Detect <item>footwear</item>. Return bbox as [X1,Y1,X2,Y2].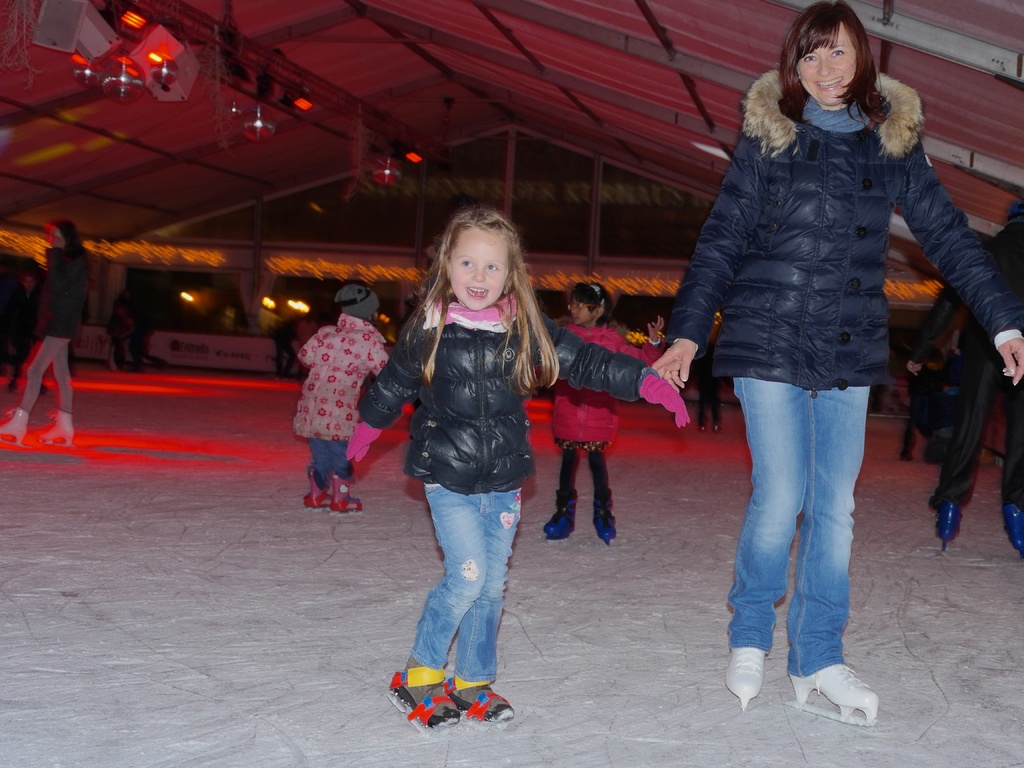
[544,490,575,540].
